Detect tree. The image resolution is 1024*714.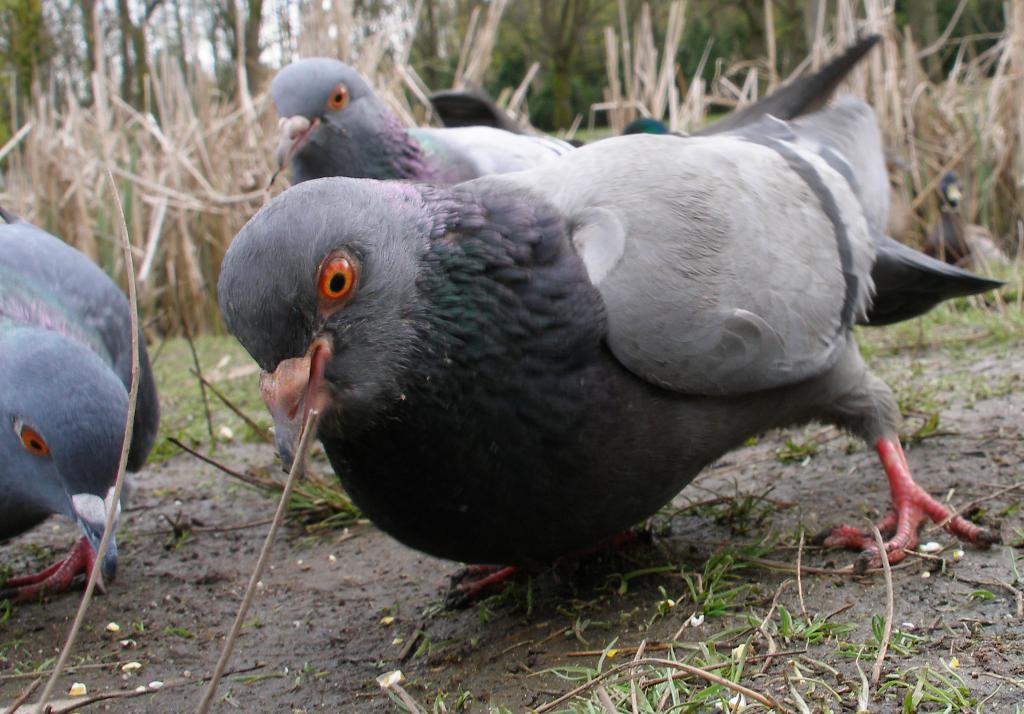
[0,0,270,336].
